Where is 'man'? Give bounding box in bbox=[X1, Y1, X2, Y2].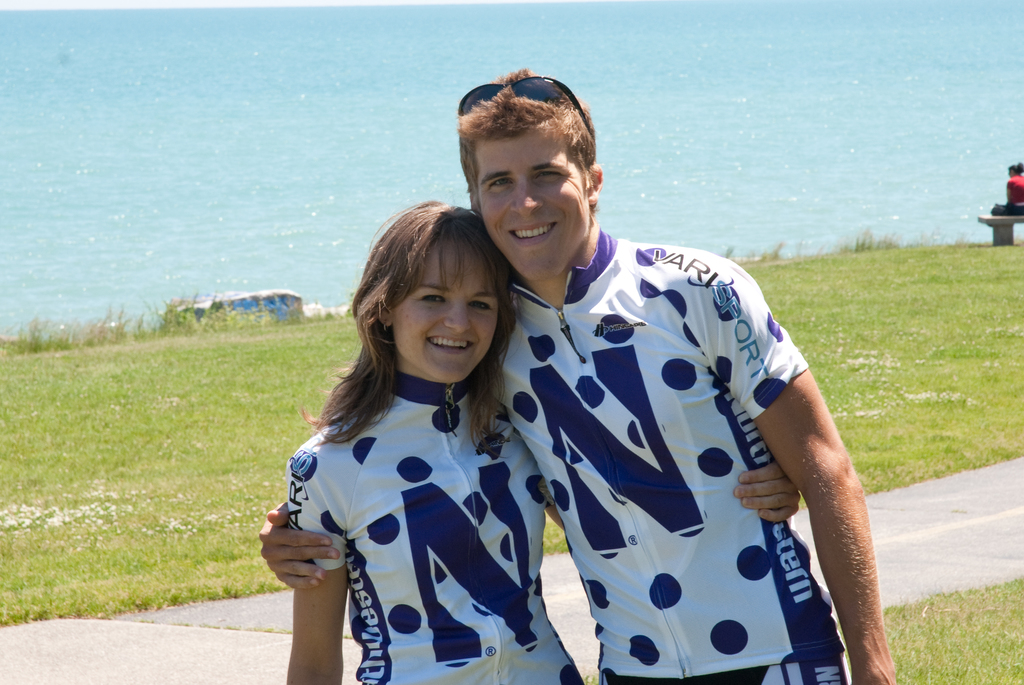
bbox=[259, 71, 895, 684].
